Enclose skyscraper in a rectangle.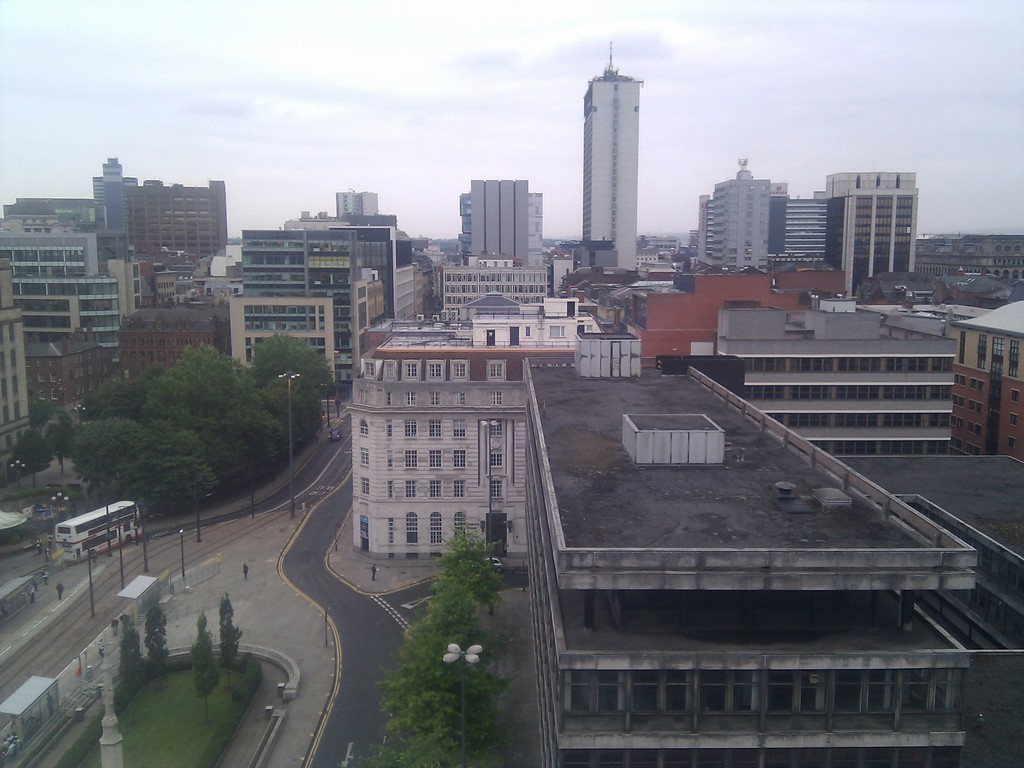
(left=943, top=295, right=1022, bottom=458).
